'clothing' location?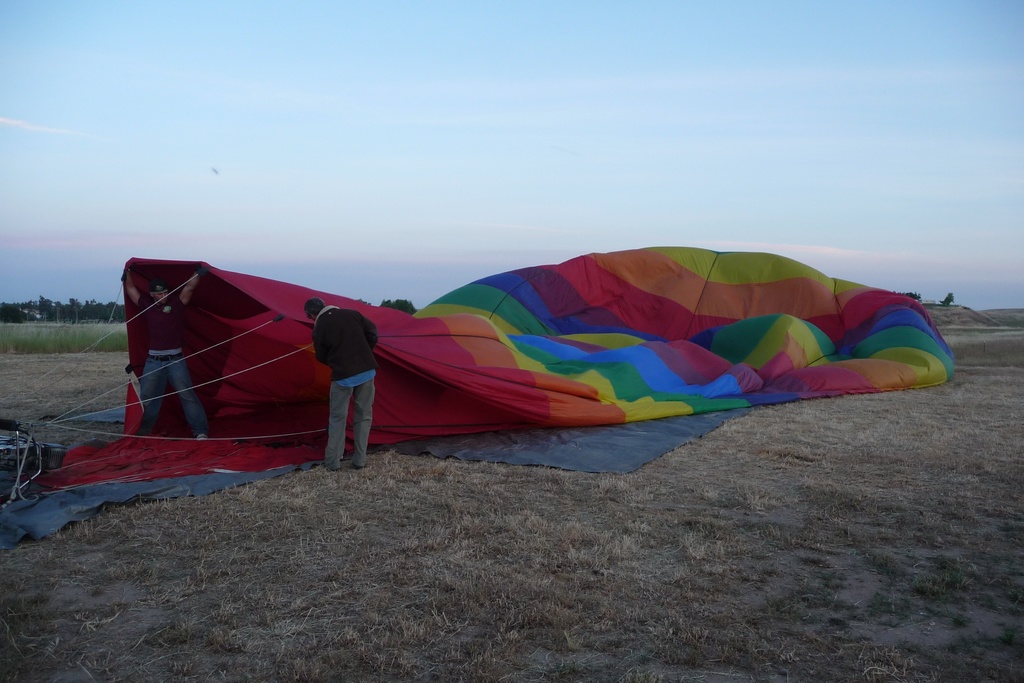
127,295,215,434
